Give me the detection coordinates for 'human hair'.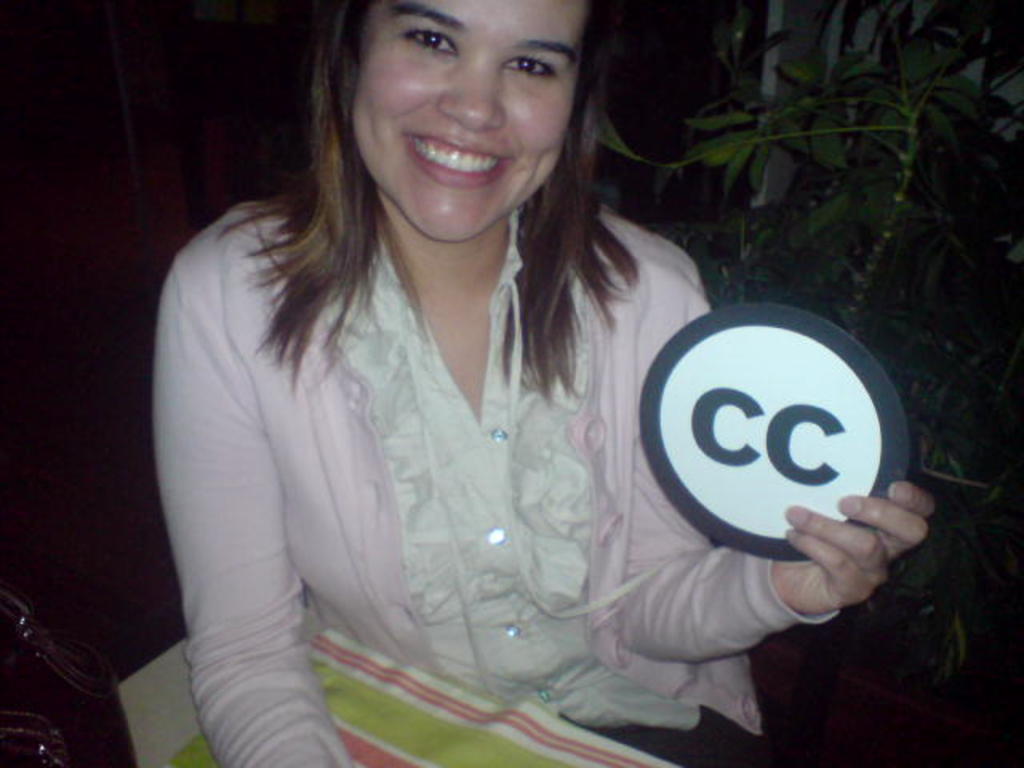
bbox(251, 3, 698, 360).
